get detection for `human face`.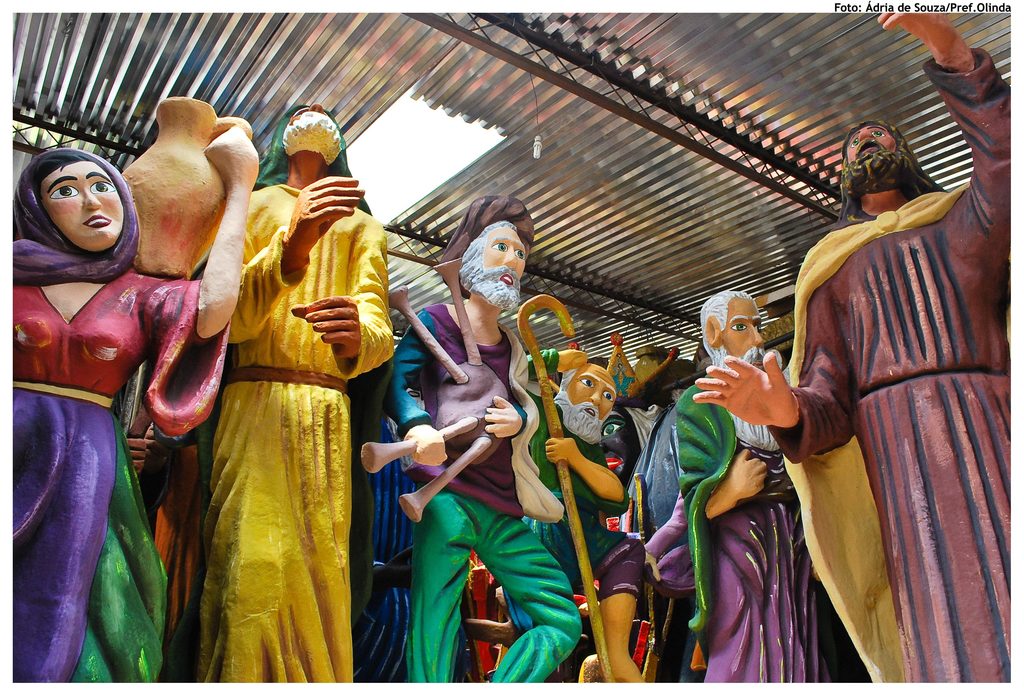
Detection: 723:294:767:369.
